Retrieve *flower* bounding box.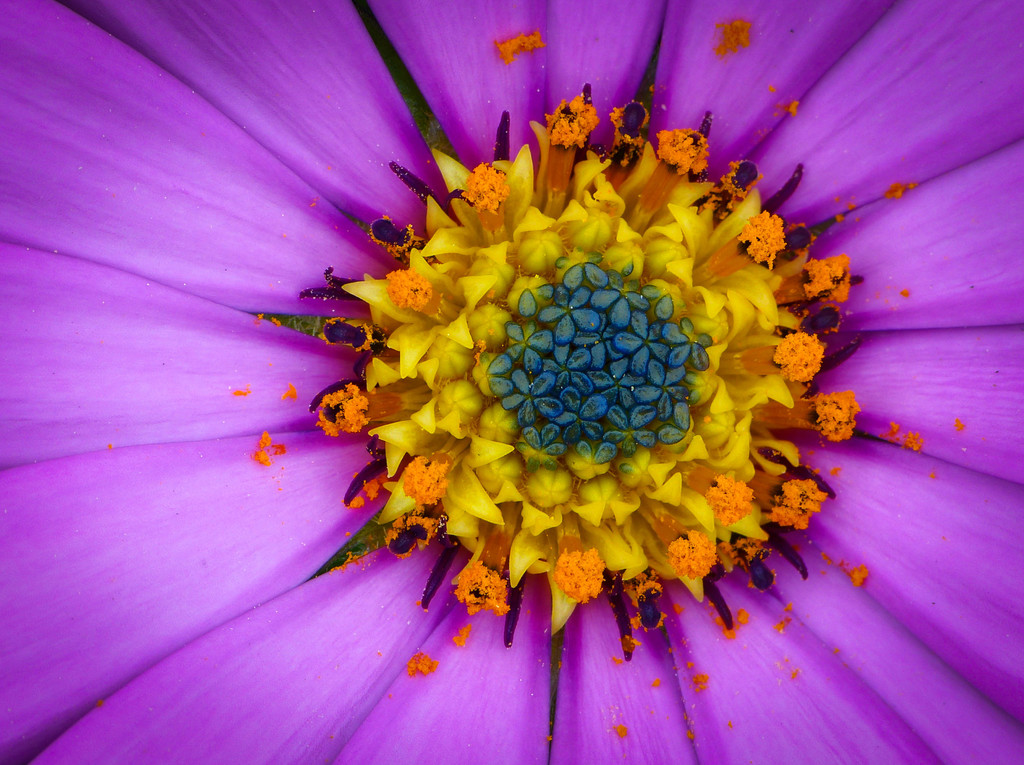
Bounding box: pyautogui.locateOnScreen(0, 3, 1023, 764).
